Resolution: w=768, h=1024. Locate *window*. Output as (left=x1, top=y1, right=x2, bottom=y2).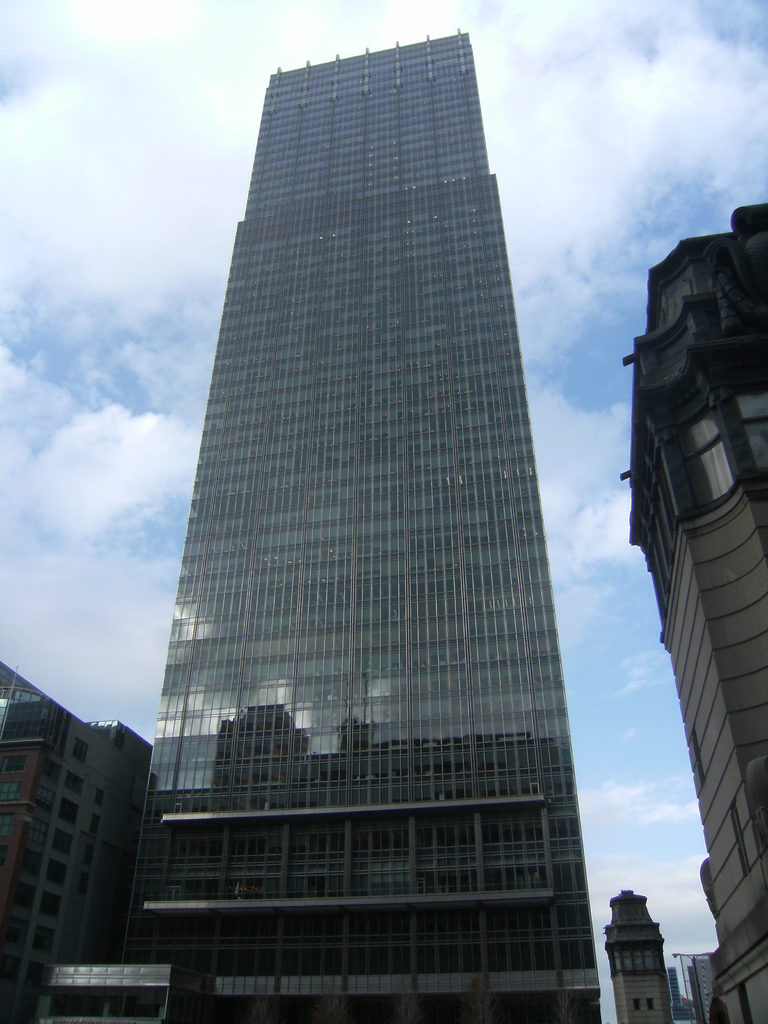
(left=76, top=739, right=86, bottom=769).
